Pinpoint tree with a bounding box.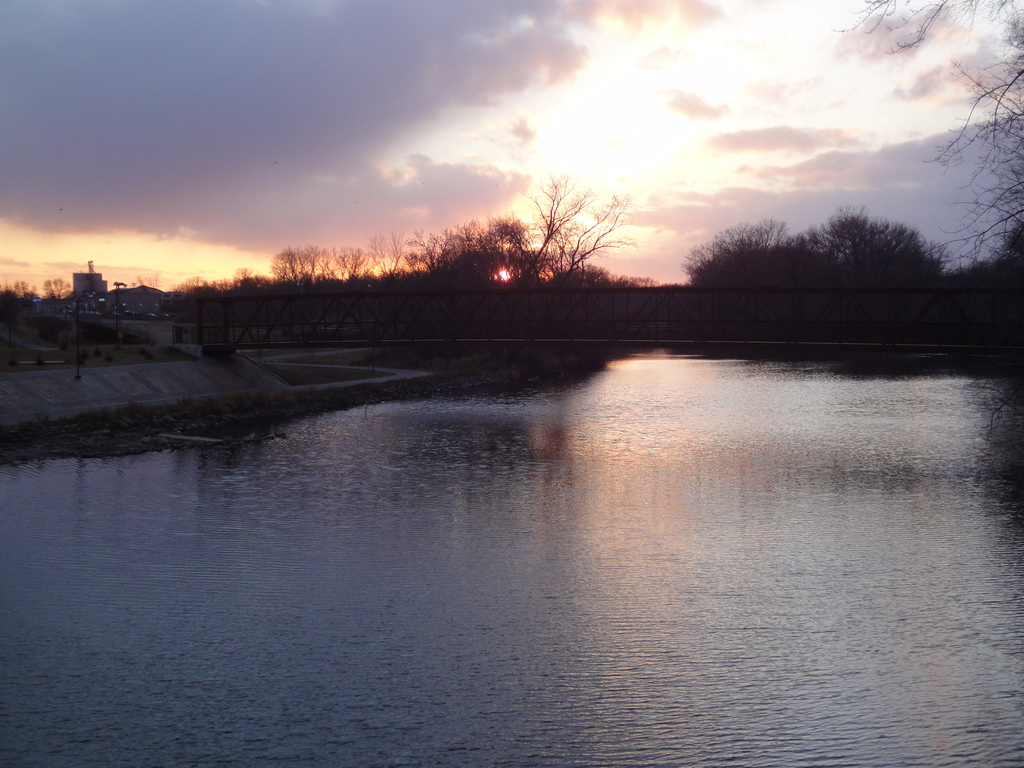
0 281 39 308.
